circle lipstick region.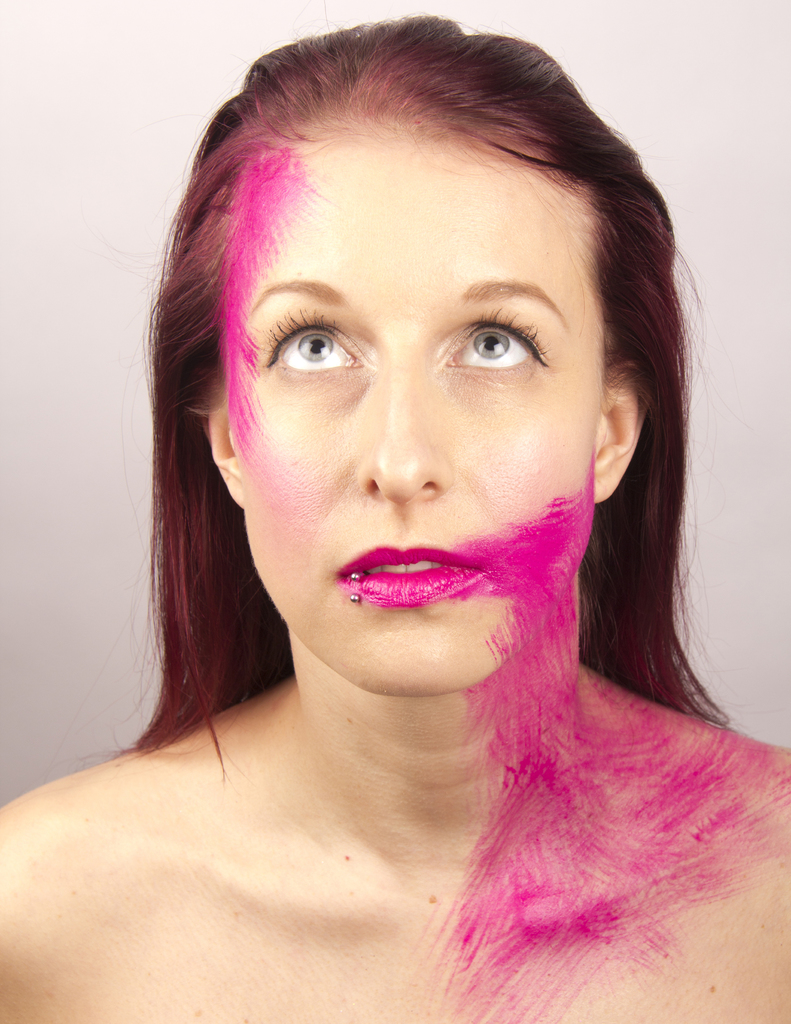
Region: crop(339, 552, 475, 603).
